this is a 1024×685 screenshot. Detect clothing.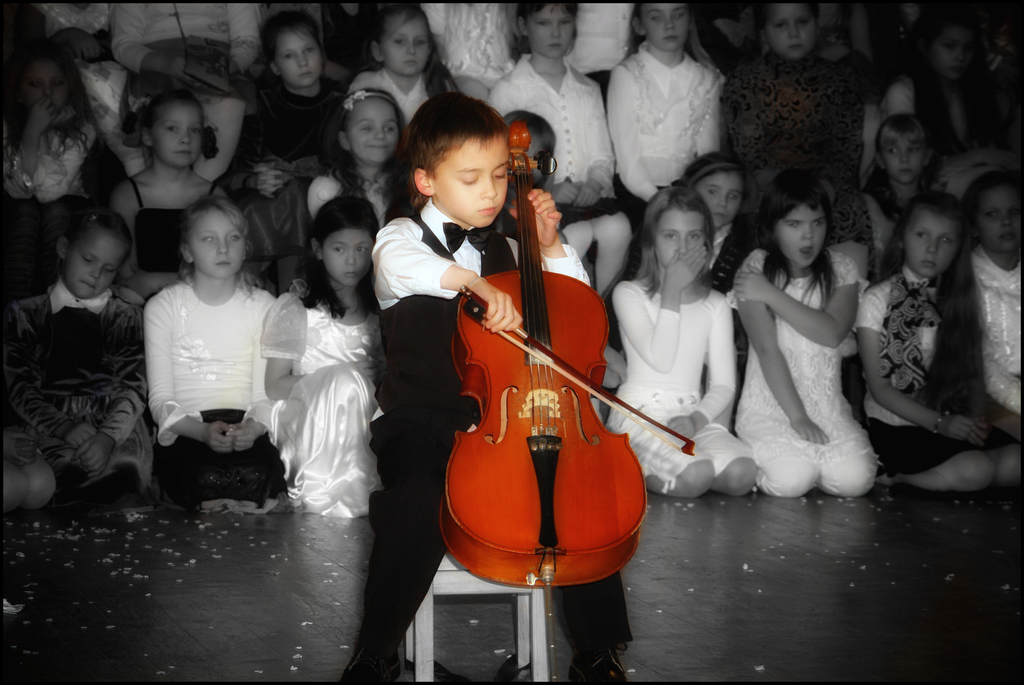
crop(131, 245, 285, 487).
